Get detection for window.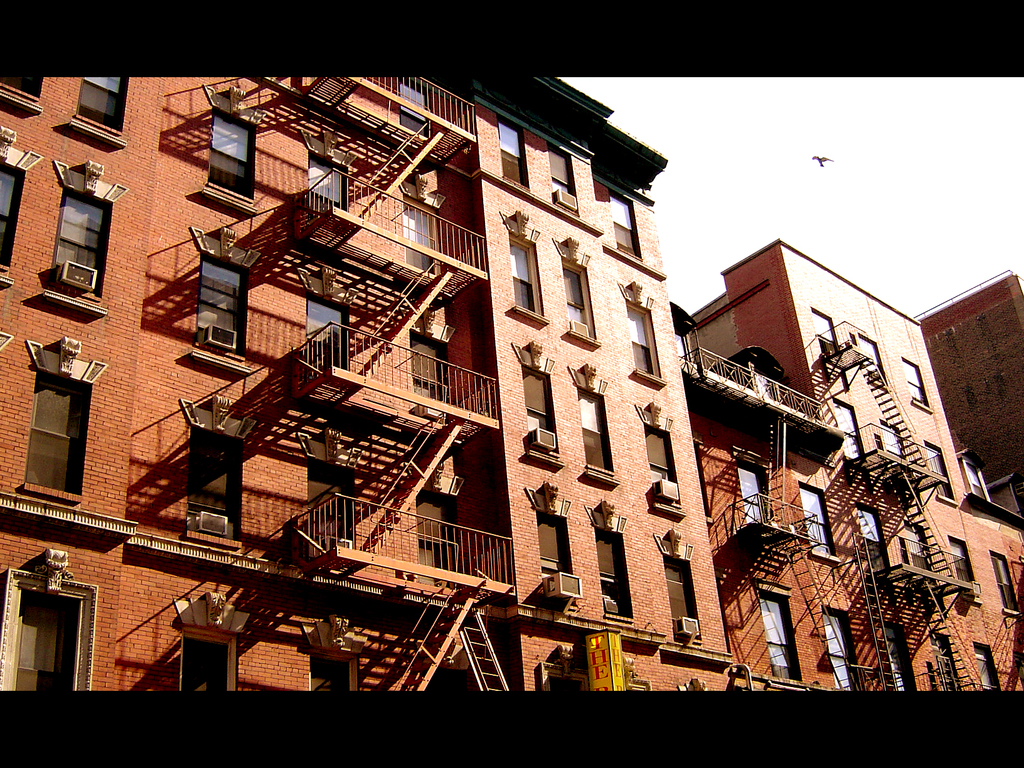
Detection: 837:401:861:455.
